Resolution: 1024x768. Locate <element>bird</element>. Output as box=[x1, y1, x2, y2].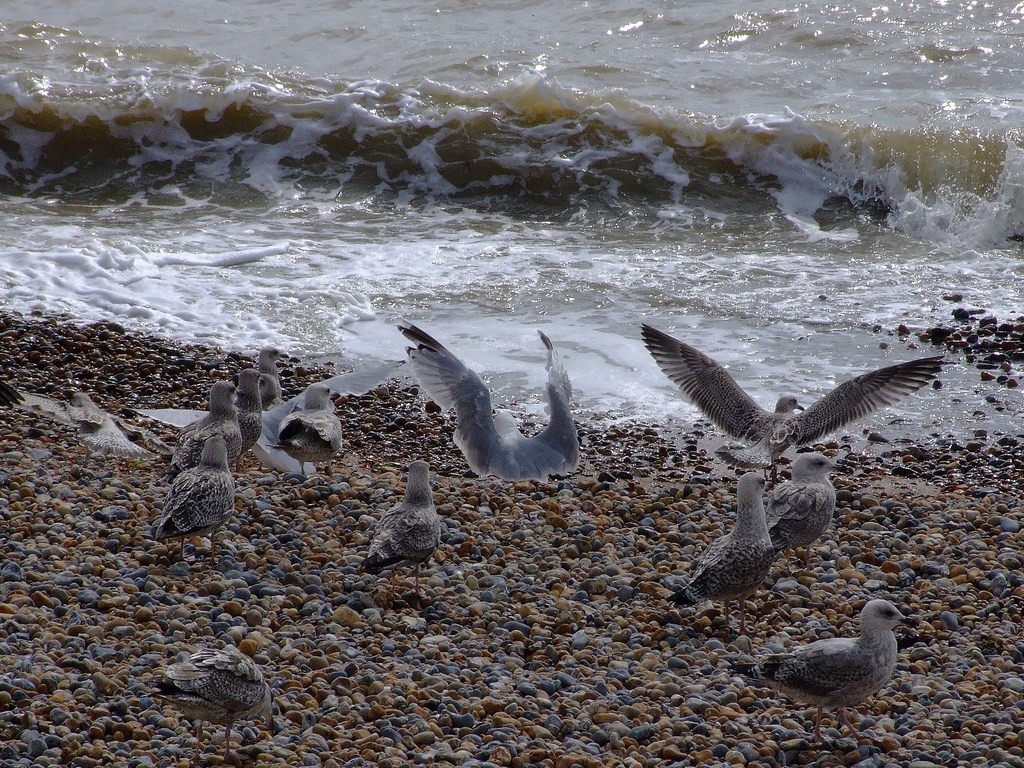
box=[763, 447, 850, 580].
